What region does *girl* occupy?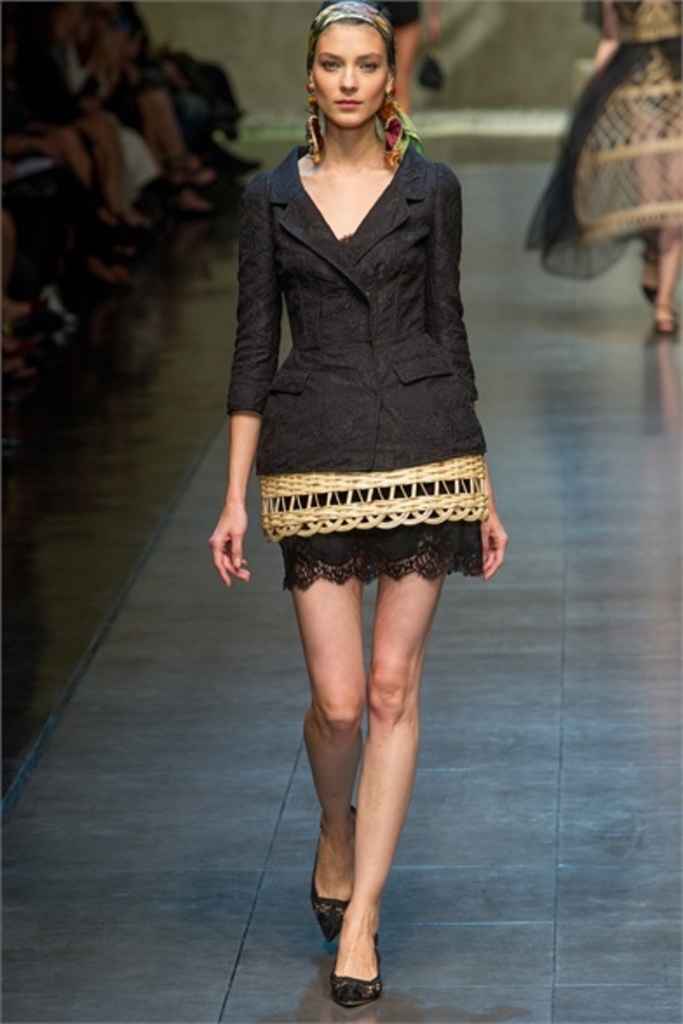
[209, 0, 507, 1010].
